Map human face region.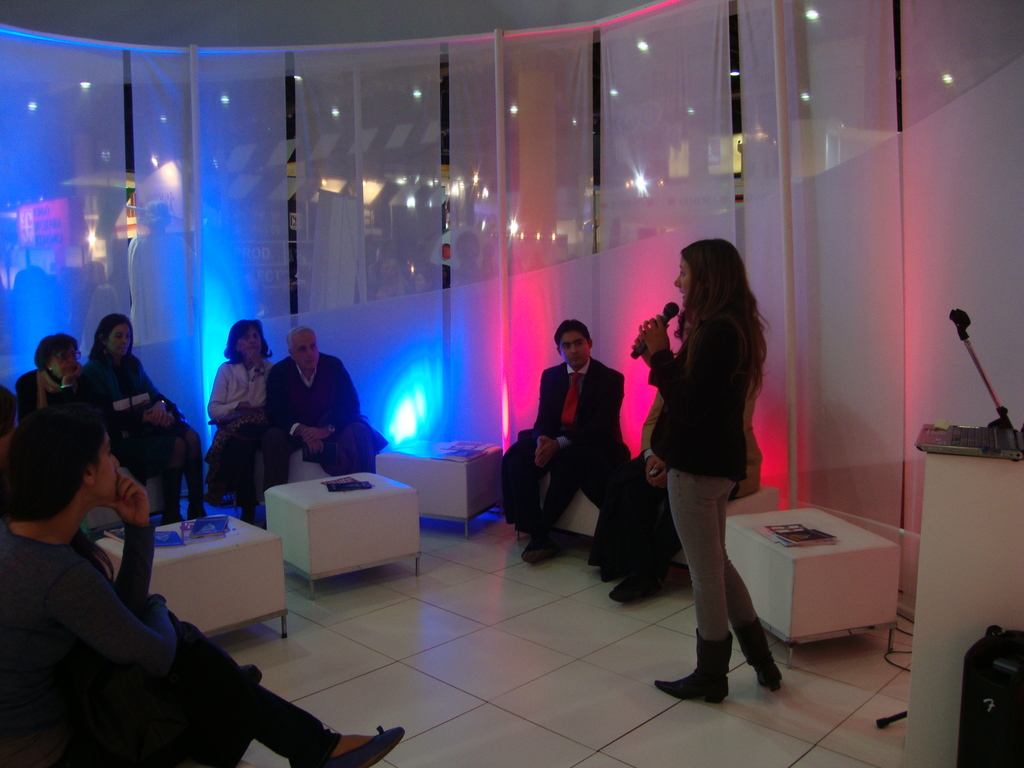
Mapped to Rect(559, 330, 594, 374).
